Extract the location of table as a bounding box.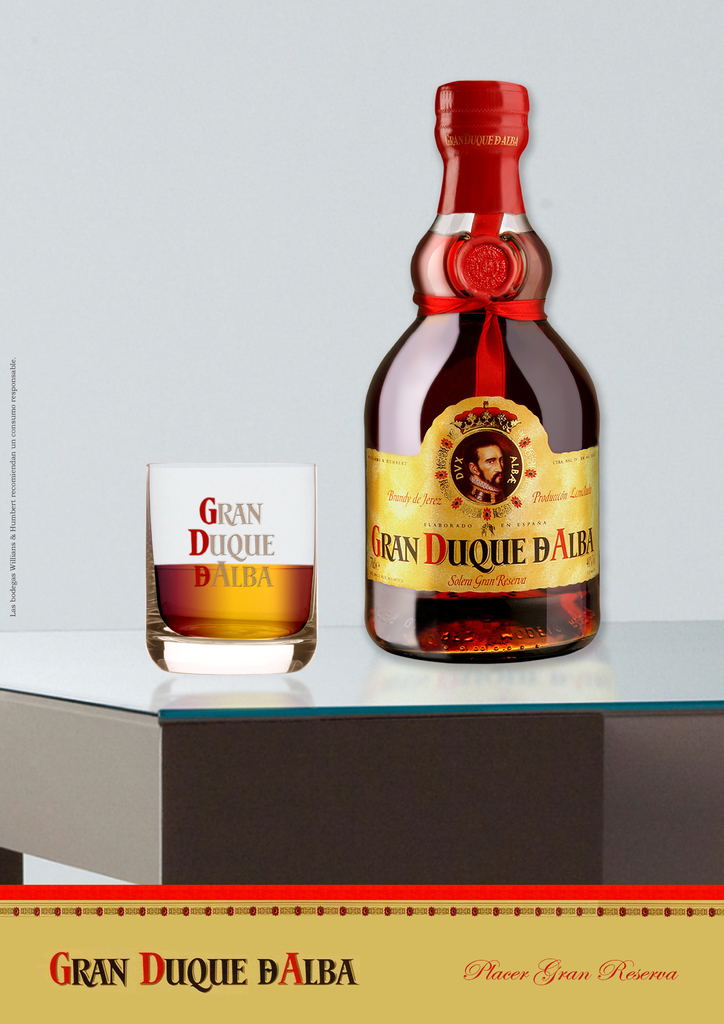
x1=0, y1=625, x2=695, y2=884.
